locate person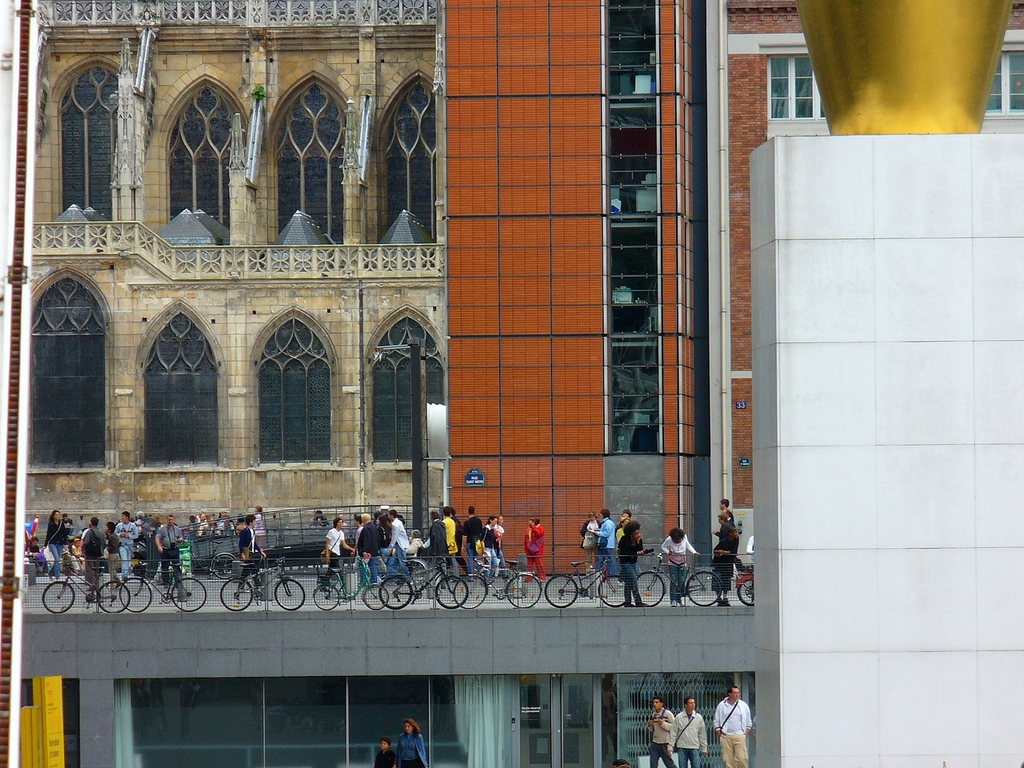
(left=720, top=510, right=738, bottom=530)
